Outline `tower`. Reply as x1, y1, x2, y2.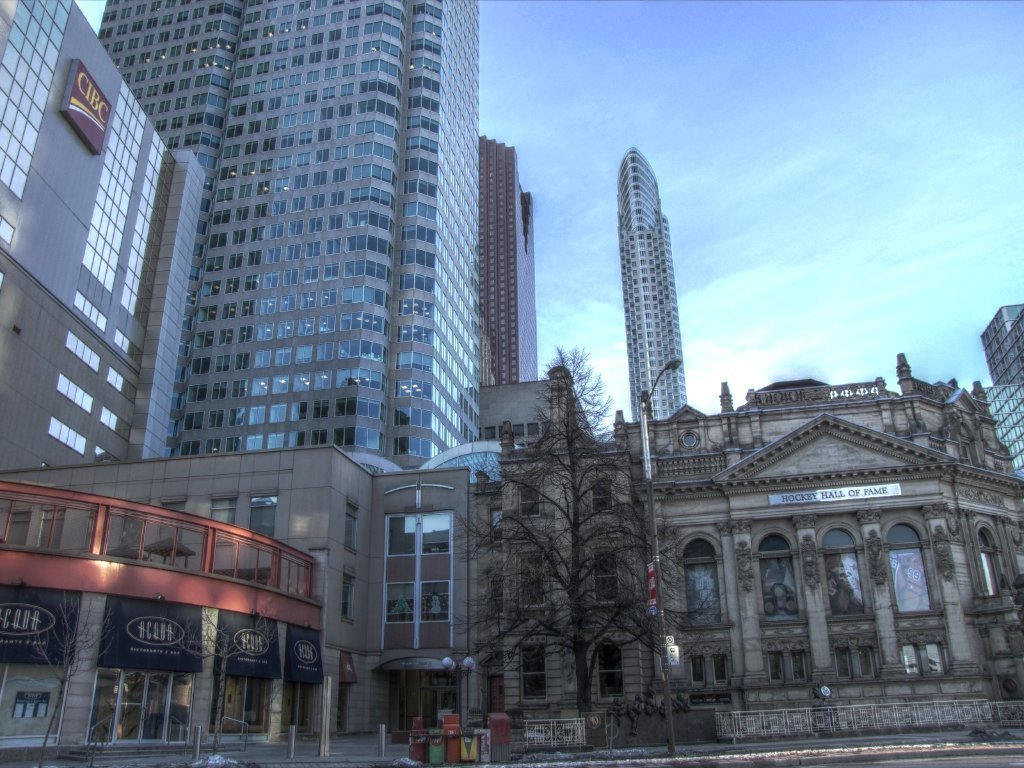
93, 0, 481, 476.
